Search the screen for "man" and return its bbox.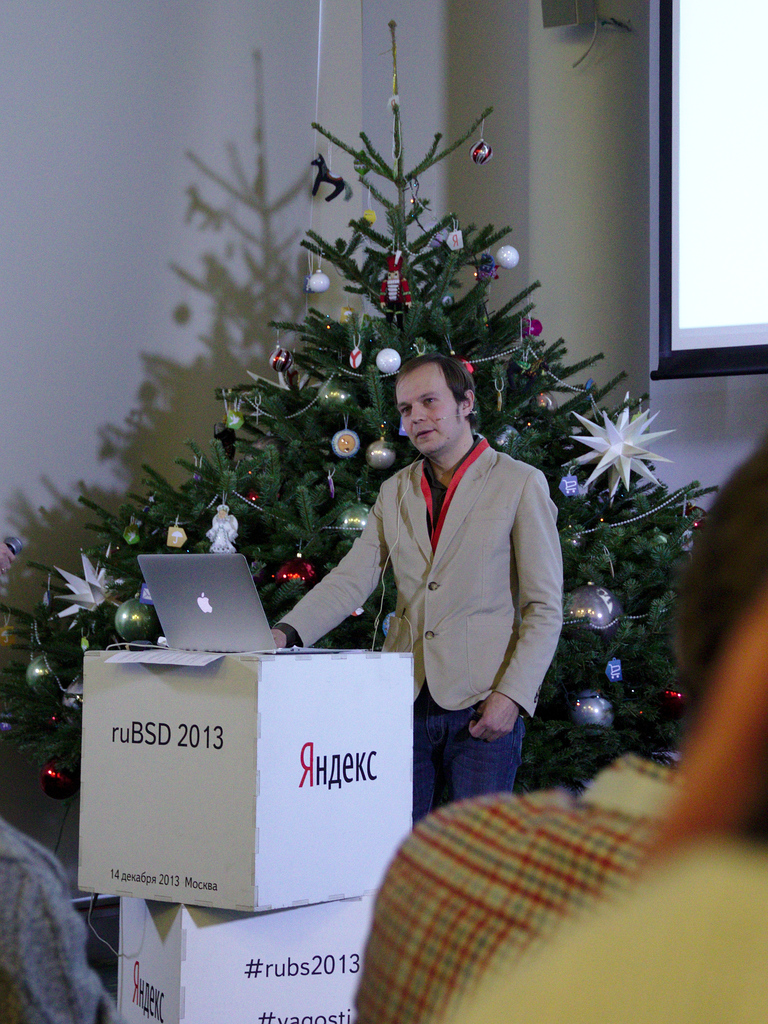
Found: (269,349,569,820).
